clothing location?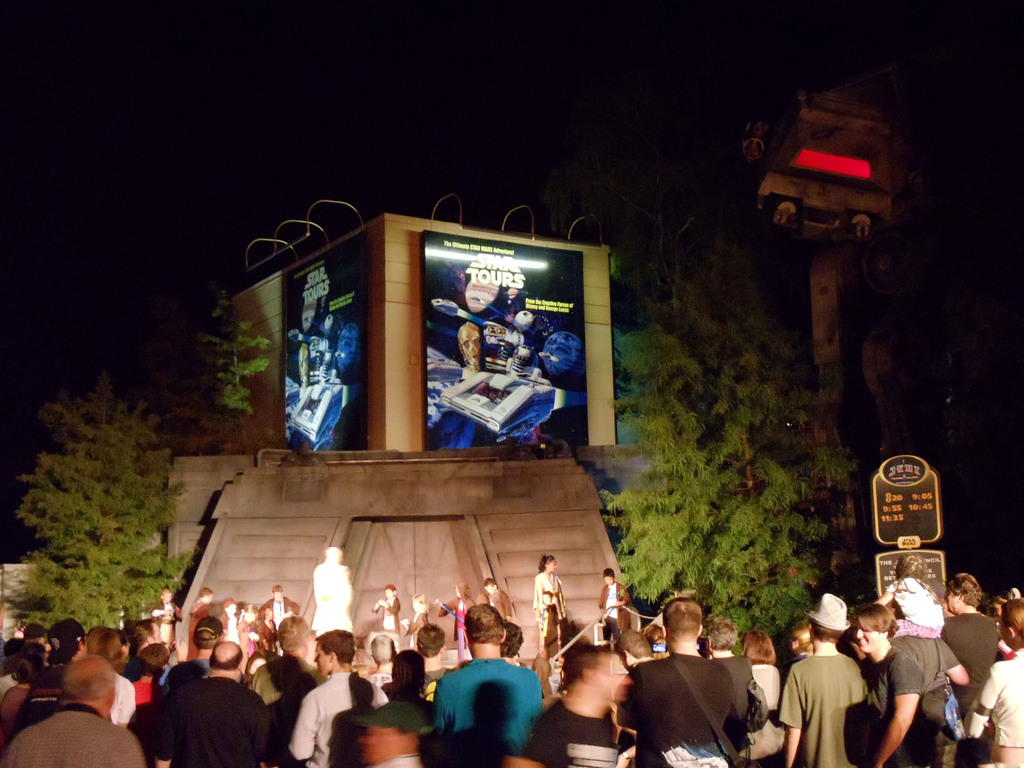
148, 672, 272, 765
